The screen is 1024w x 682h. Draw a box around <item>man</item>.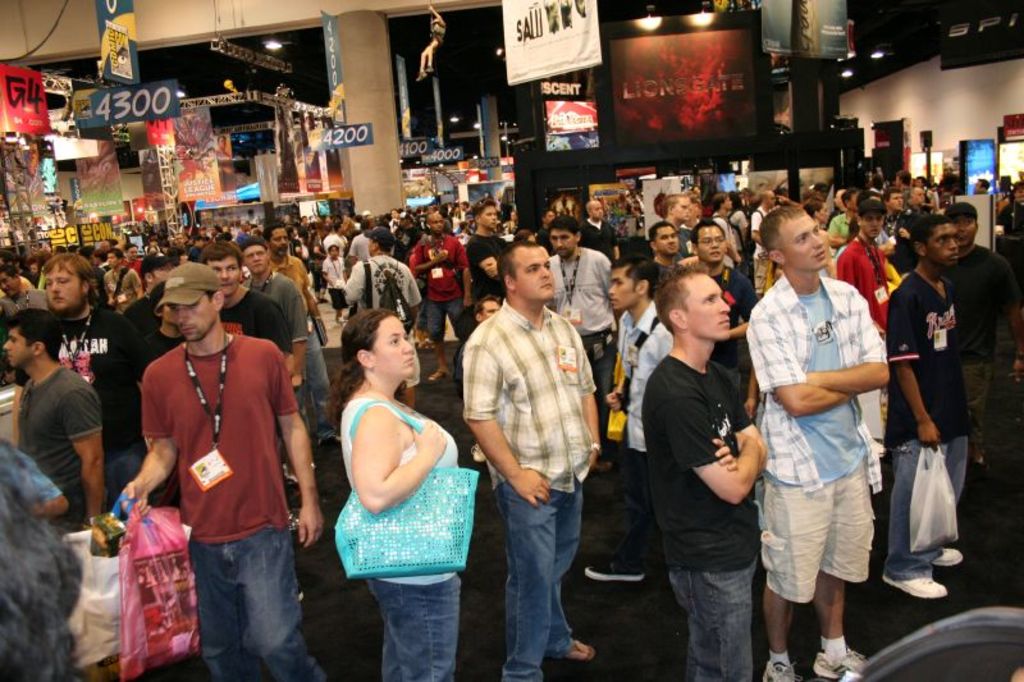
{"left": 648, "top": 278, "right": 760, "bottom": 681}.
